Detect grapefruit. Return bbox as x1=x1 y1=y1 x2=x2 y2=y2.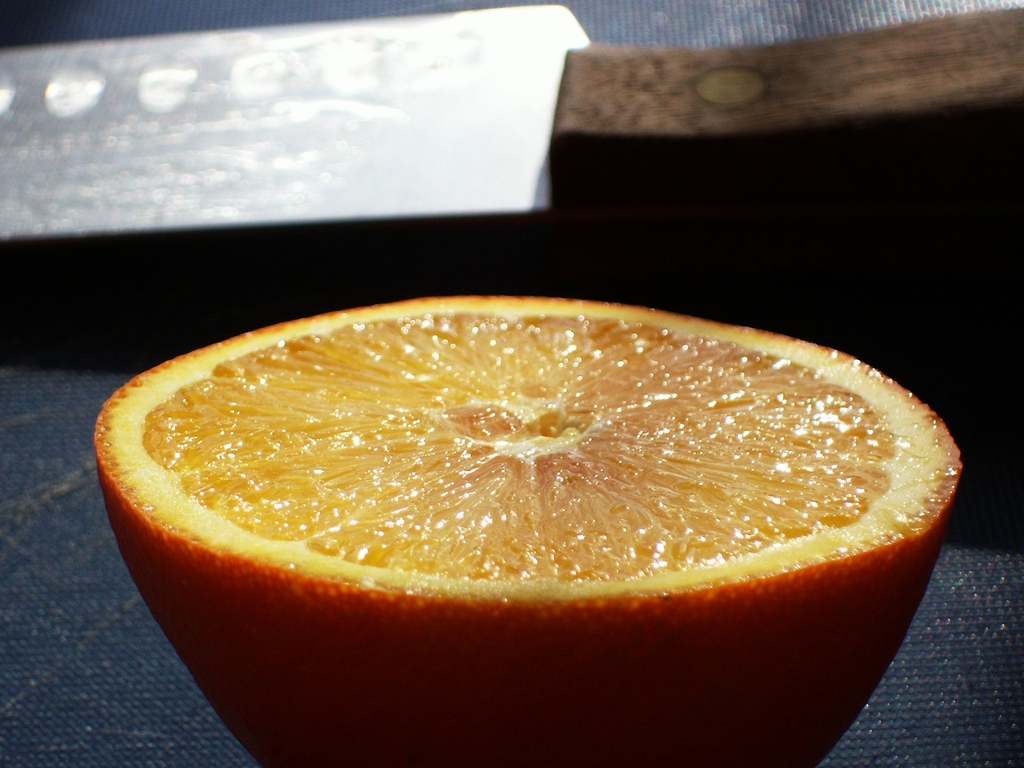
x1=122 y1=313 x2=915 y2=748.
